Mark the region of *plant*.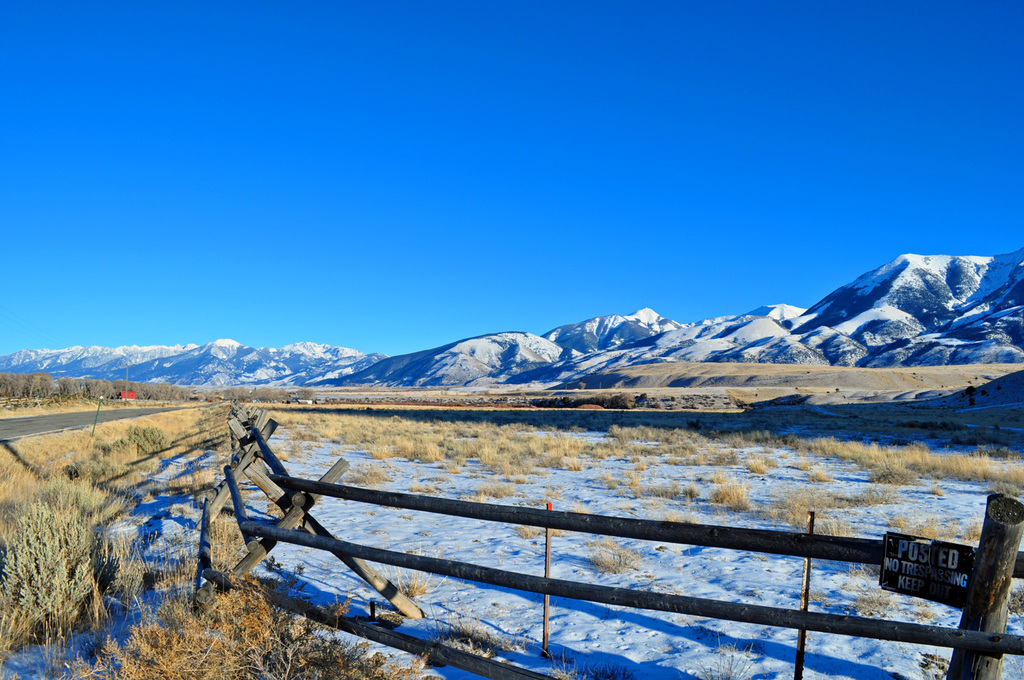
Region: bbox=(919, 652, 951, 679).
